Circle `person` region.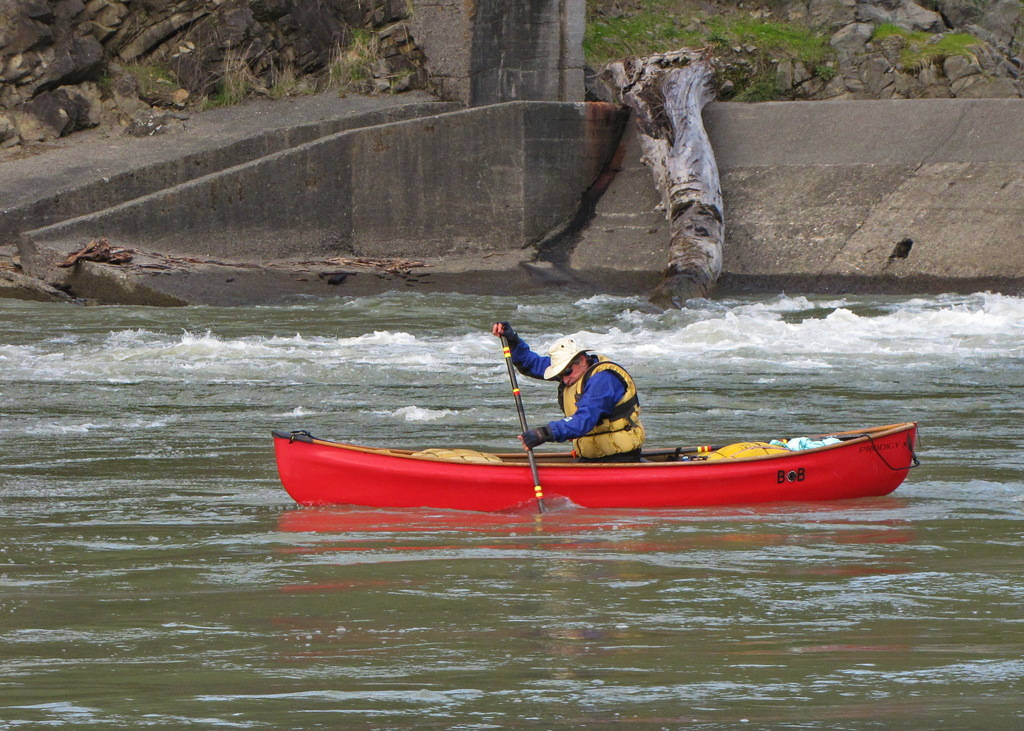
Region: detection(495, 320, 643, 462).
